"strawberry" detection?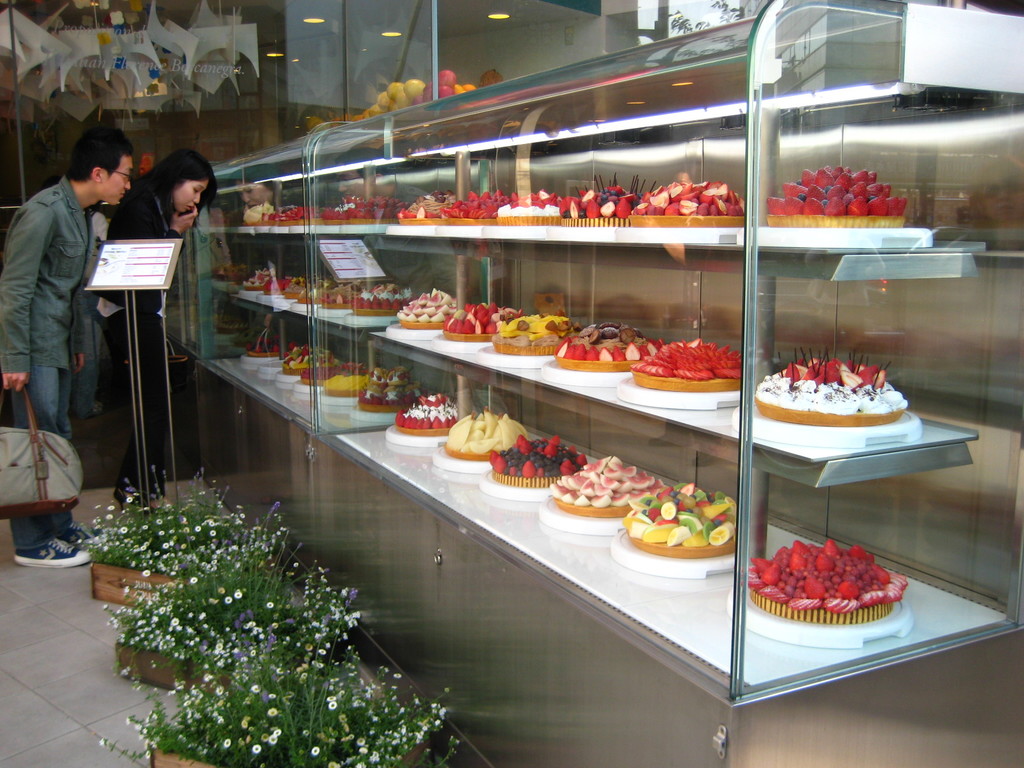
[870,182,882,198]
